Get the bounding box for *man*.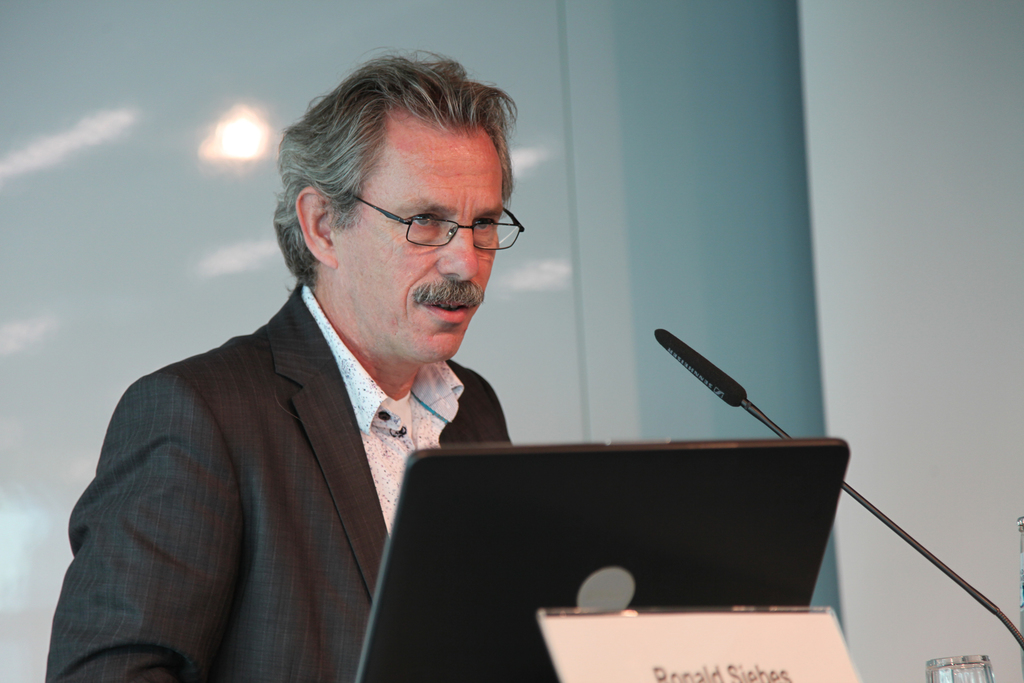
45,49,514,682.
